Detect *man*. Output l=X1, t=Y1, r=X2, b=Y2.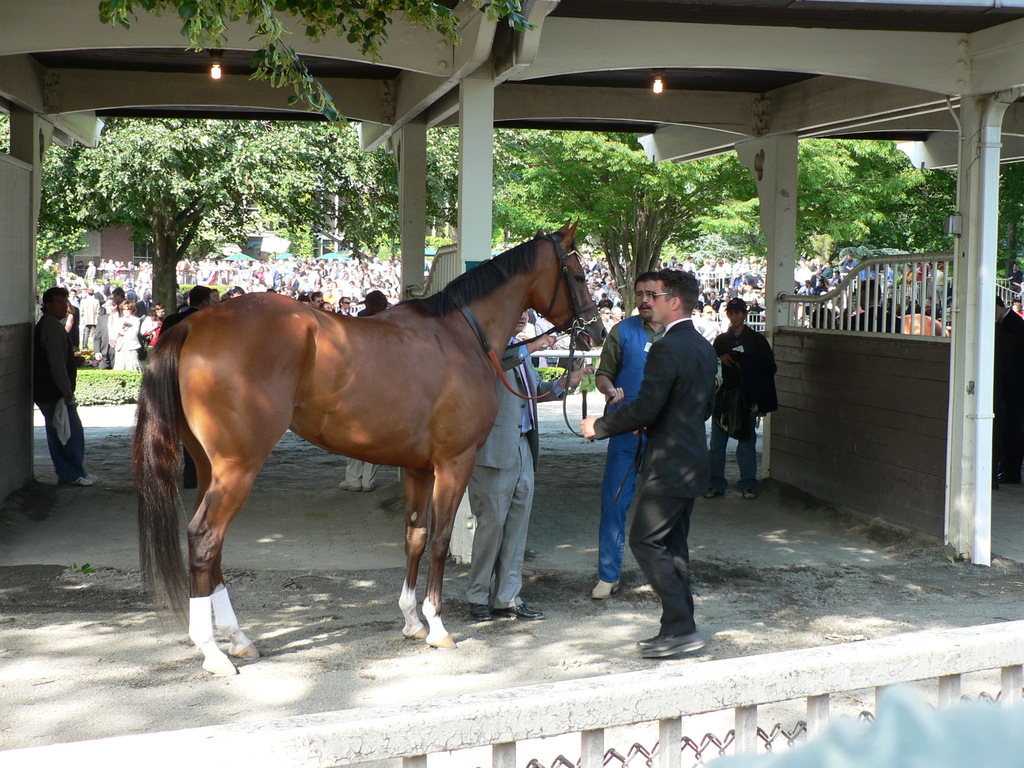
l=93, t=298, r=115, b=369.
